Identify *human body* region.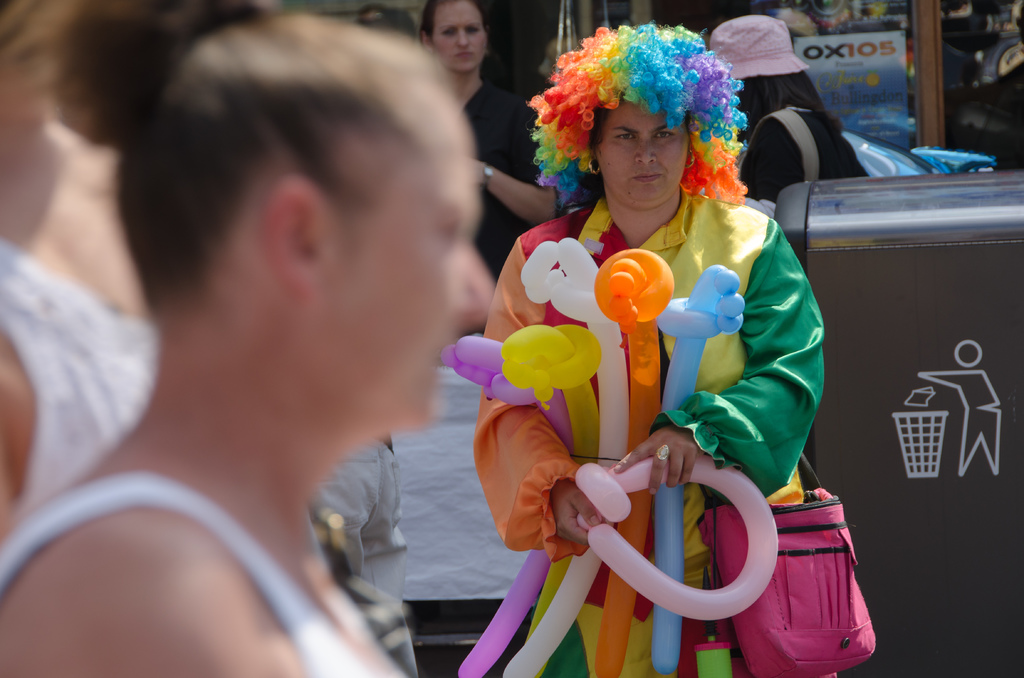
Region: l=716, t=13, r=863, b=205.
